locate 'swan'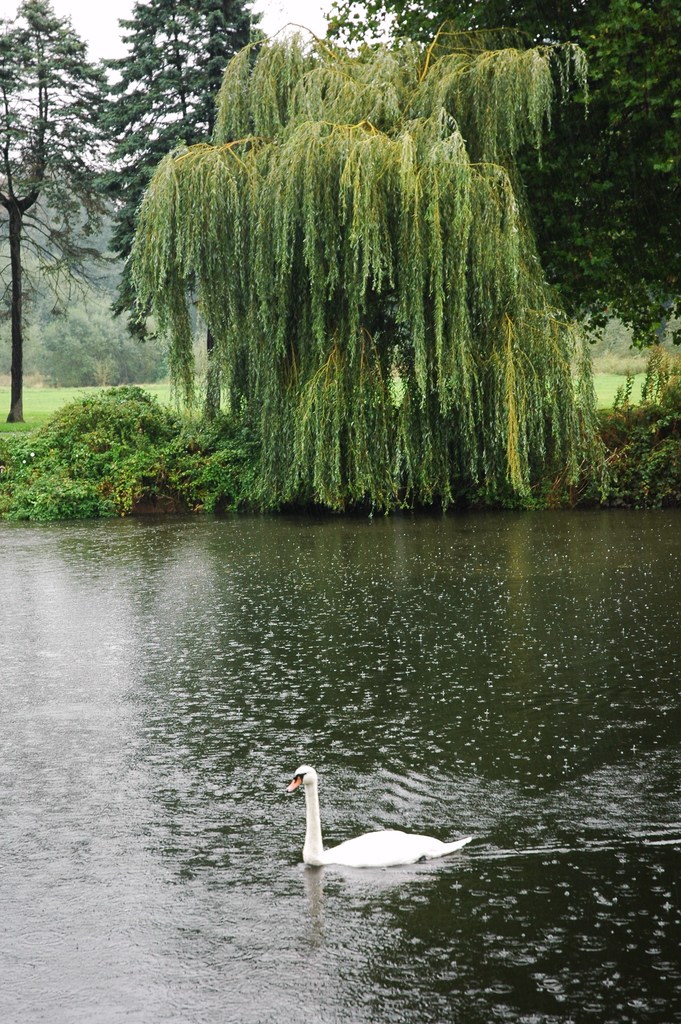
bbox(288, 758, 475, 868)
